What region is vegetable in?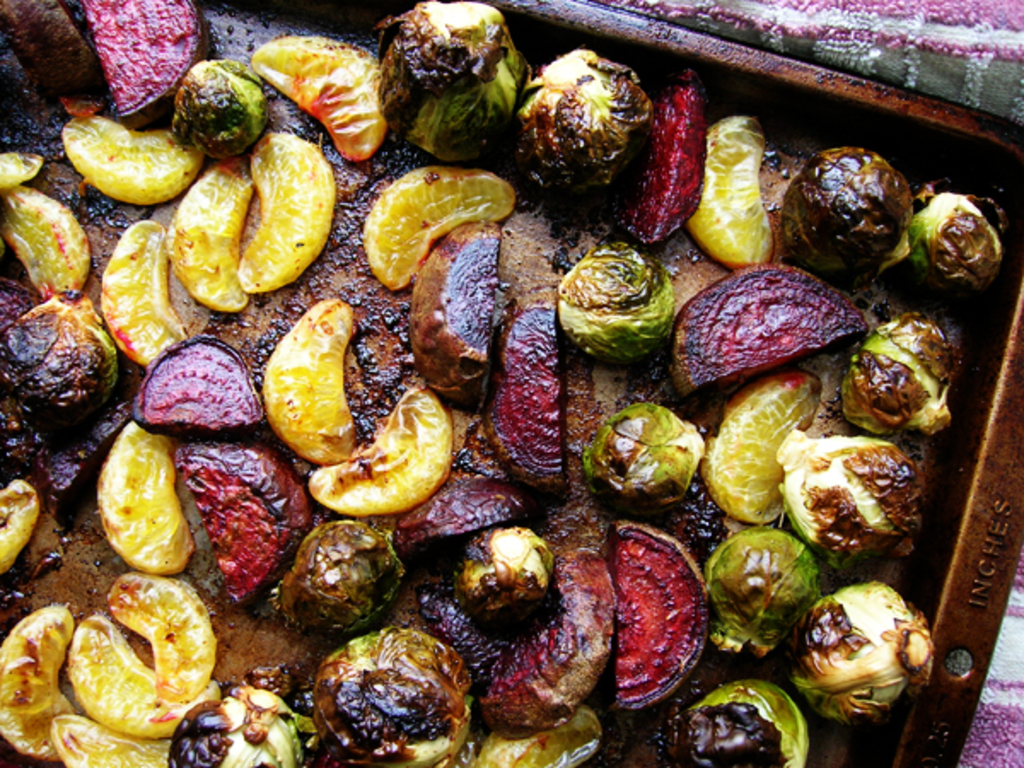
select_region(169, 684, 299, 766).
